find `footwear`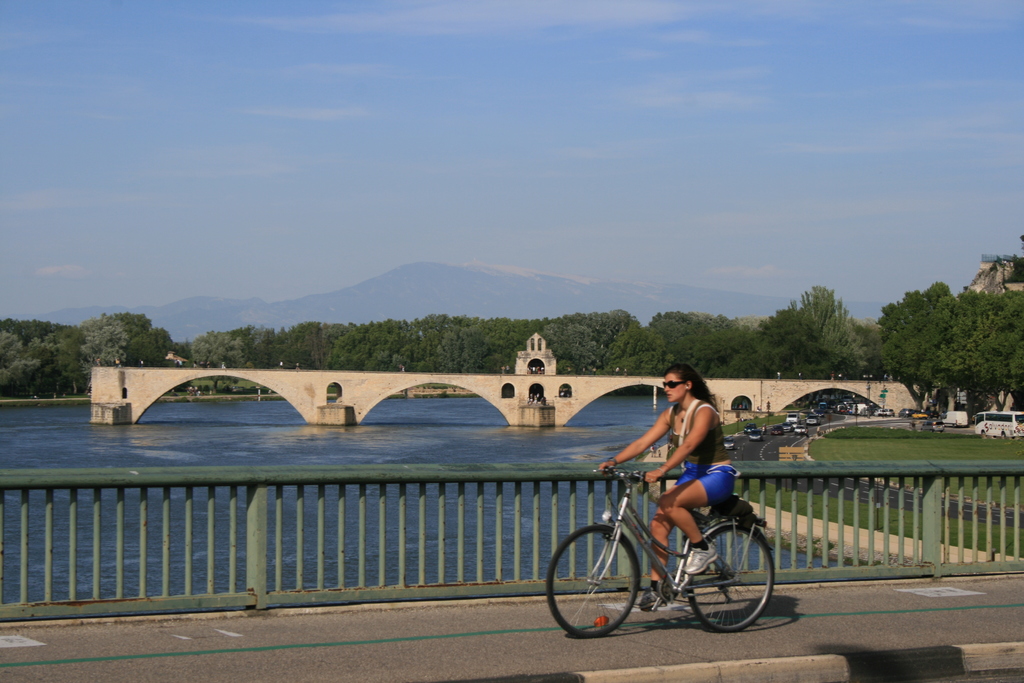
box=[628, 587, 666, 609]
